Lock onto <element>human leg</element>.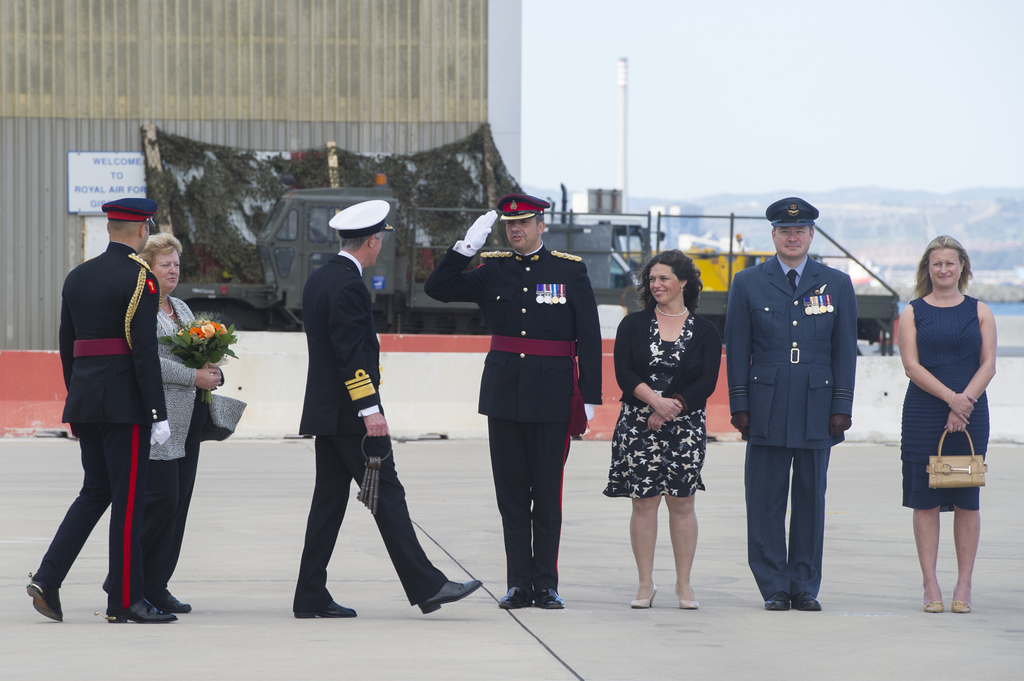
Locked: crop(944, 394, 991, 613).
